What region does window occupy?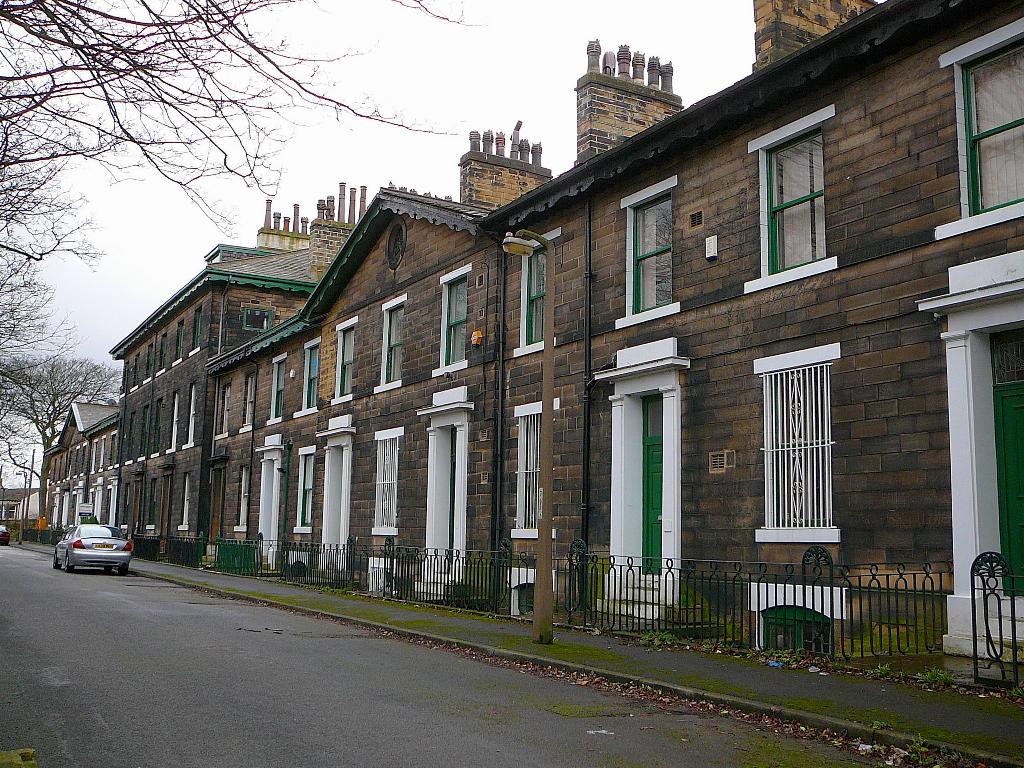
(244, 309, 269, 331).
